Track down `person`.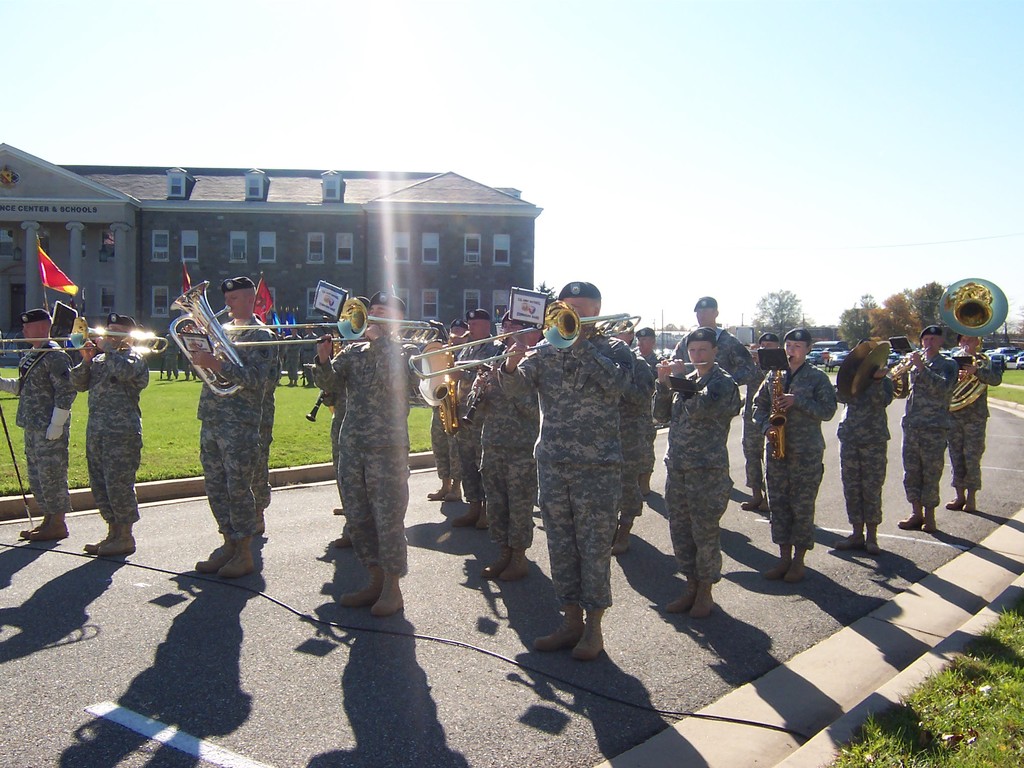
Tracked to (428, 318, 472, 502).
